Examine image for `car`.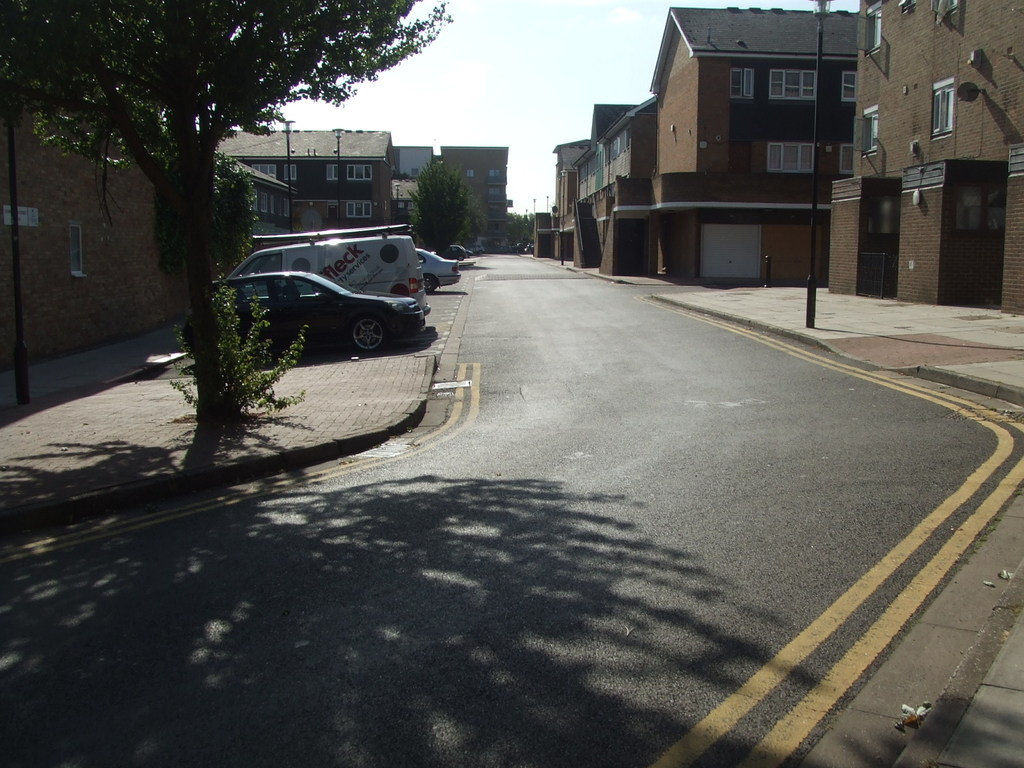
Examination result: crop(417, 248, 460, 296).
